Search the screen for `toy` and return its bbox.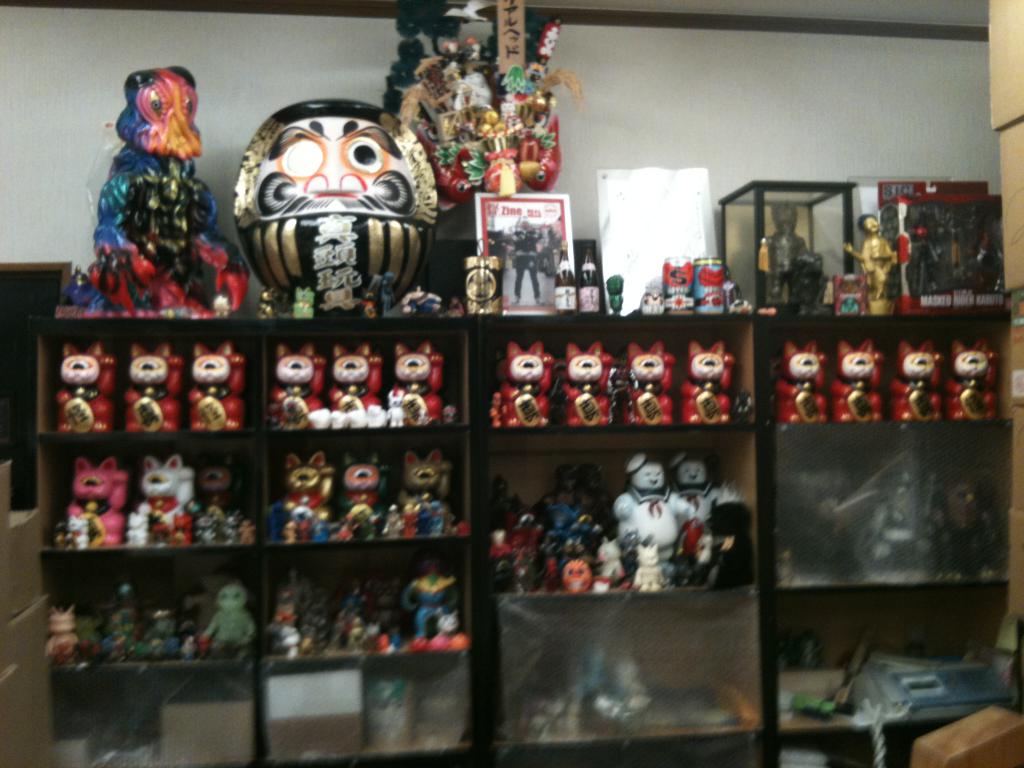
Found: rect(57, 52, 253, 321).
